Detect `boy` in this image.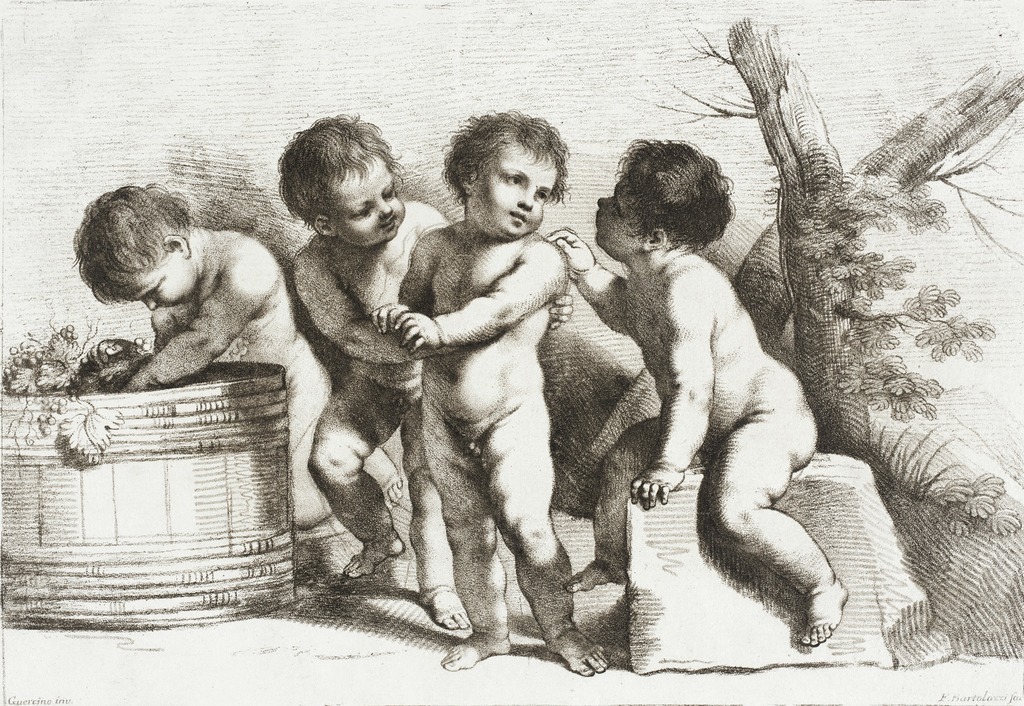
Detection: <region>371, 110, 607, 676</region>.
